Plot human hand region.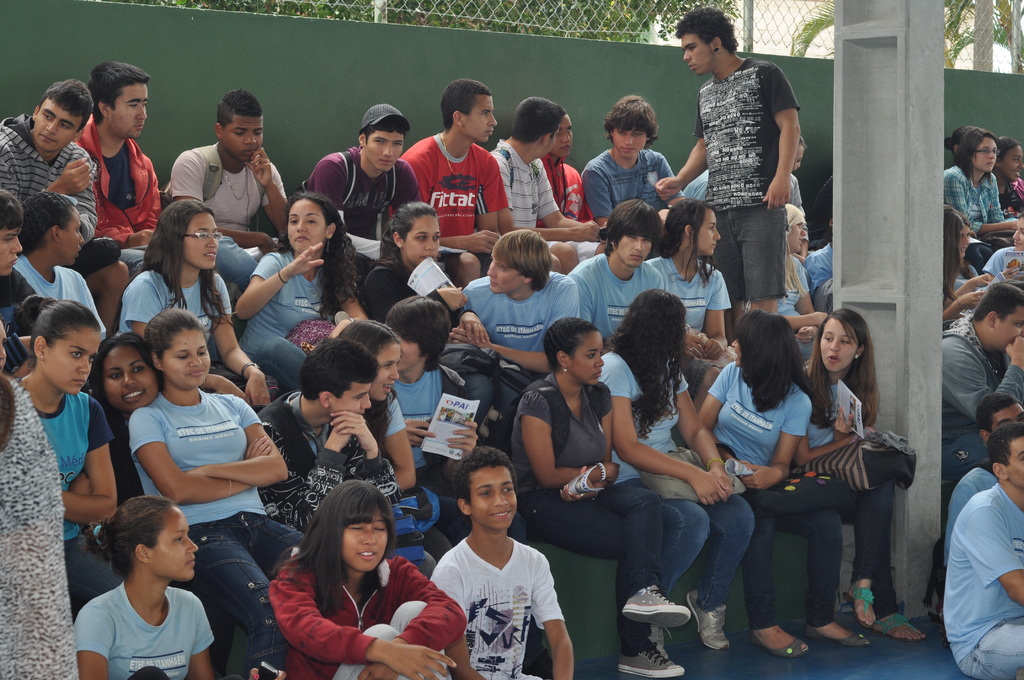
Plotted at 739 460 781 494.
